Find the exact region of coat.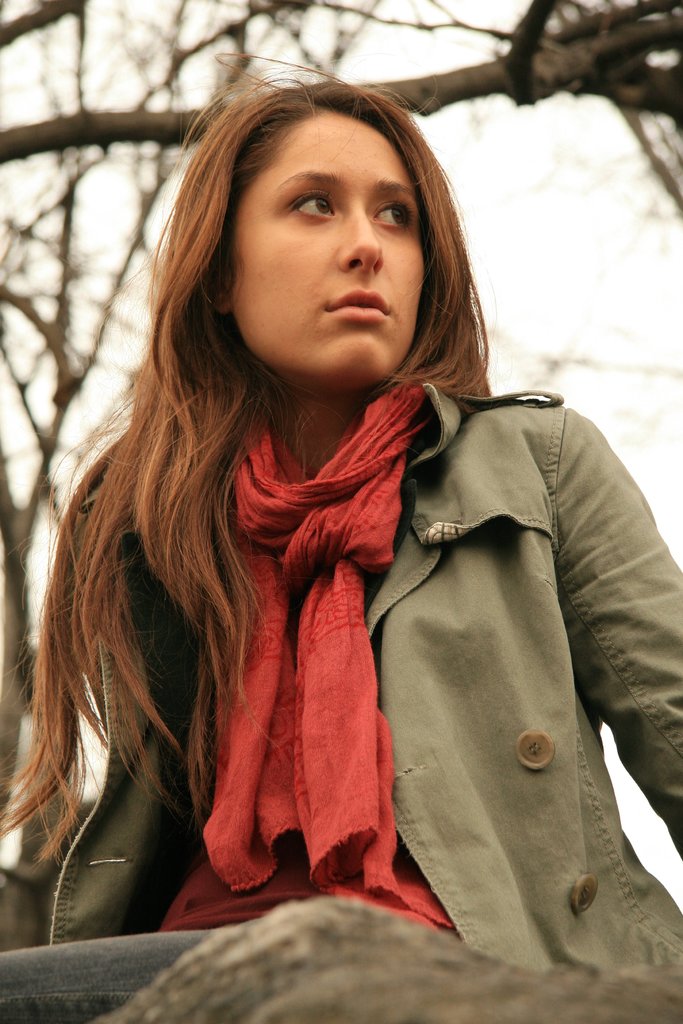
Exact region: {"x1": 0, "y1": 378, "x2": 675, "y2": 1023}.
